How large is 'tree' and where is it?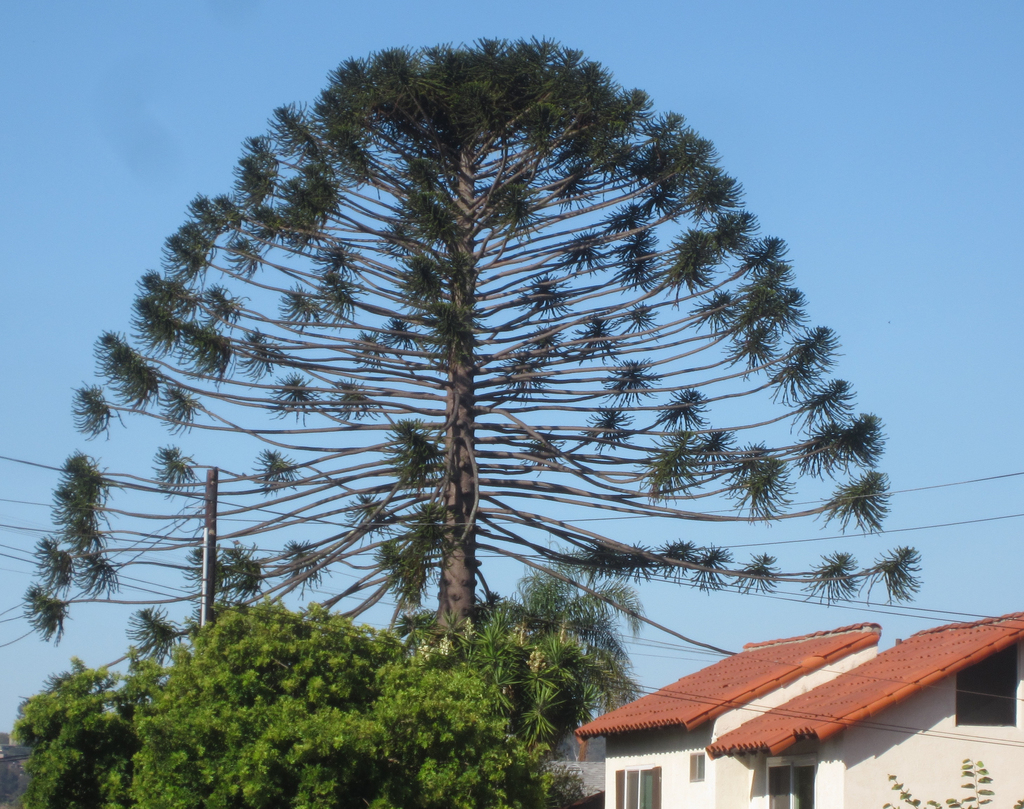
Bounding box: [63, 16, 925, 760].
